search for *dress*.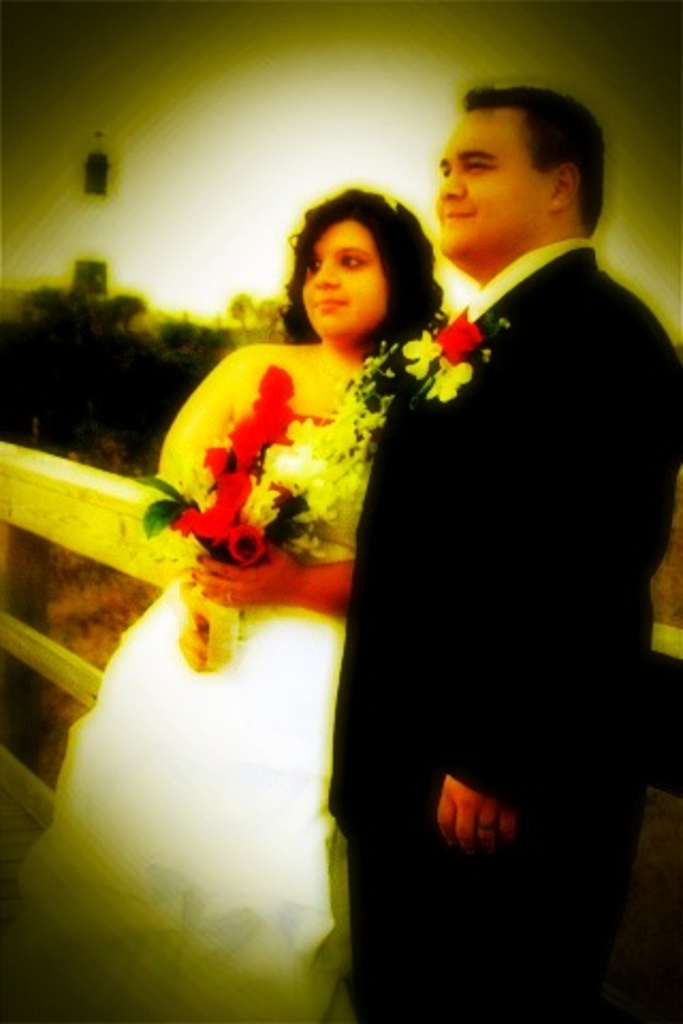
Found at <box>0,337,376,1022</box>.
